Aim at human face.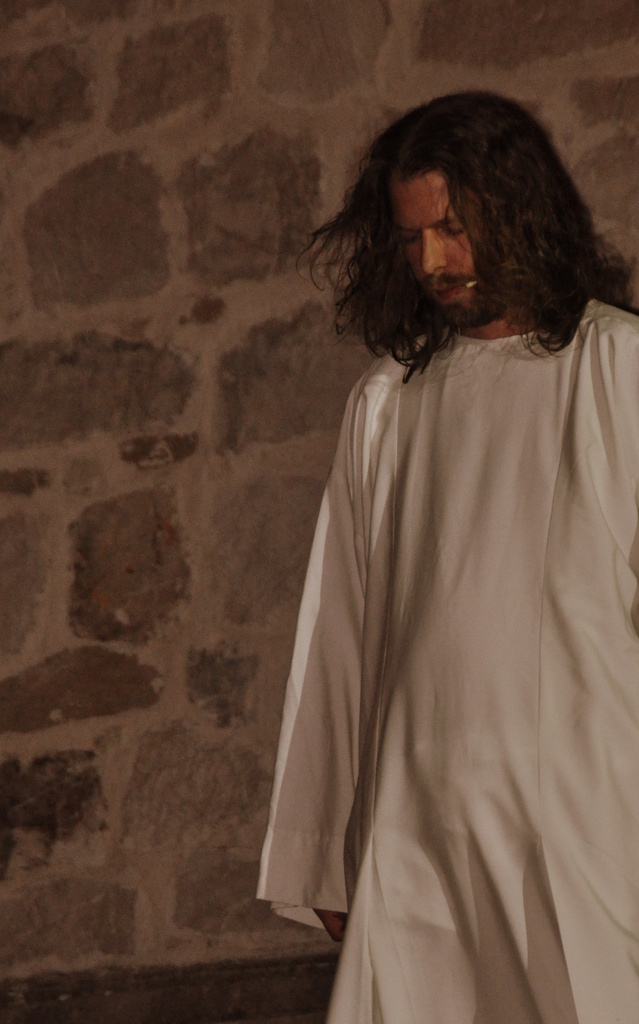
Aimed at BBox(390, 172, 508, 320).
